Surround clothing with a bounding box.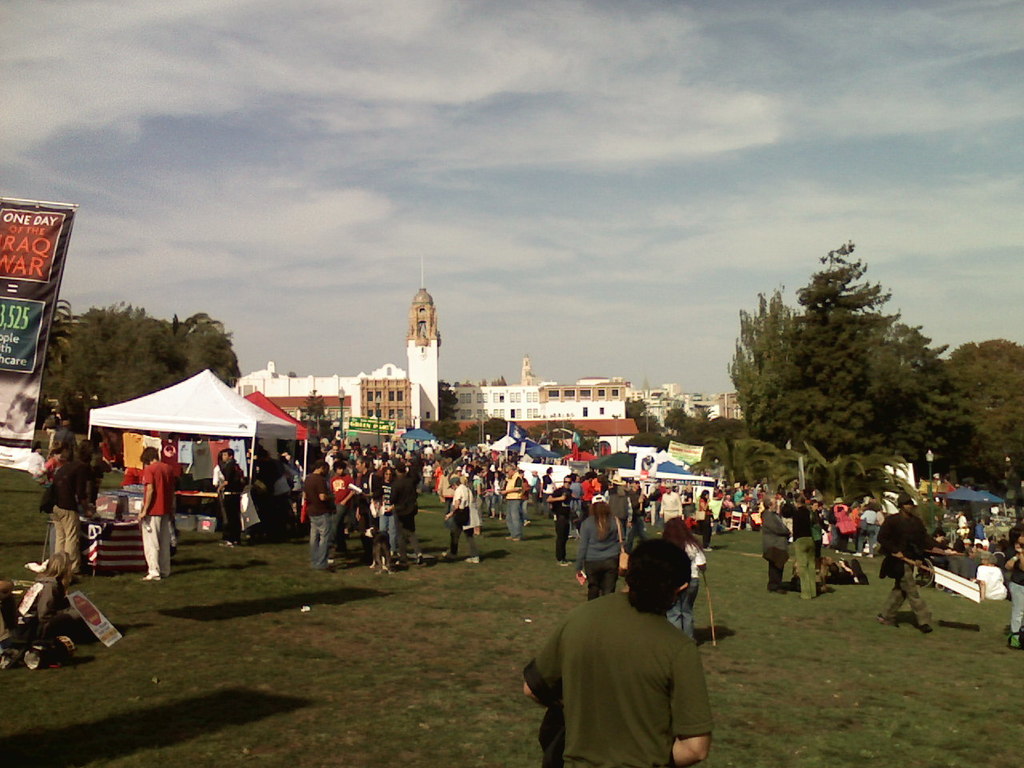
(495, 470, 522, 502).
